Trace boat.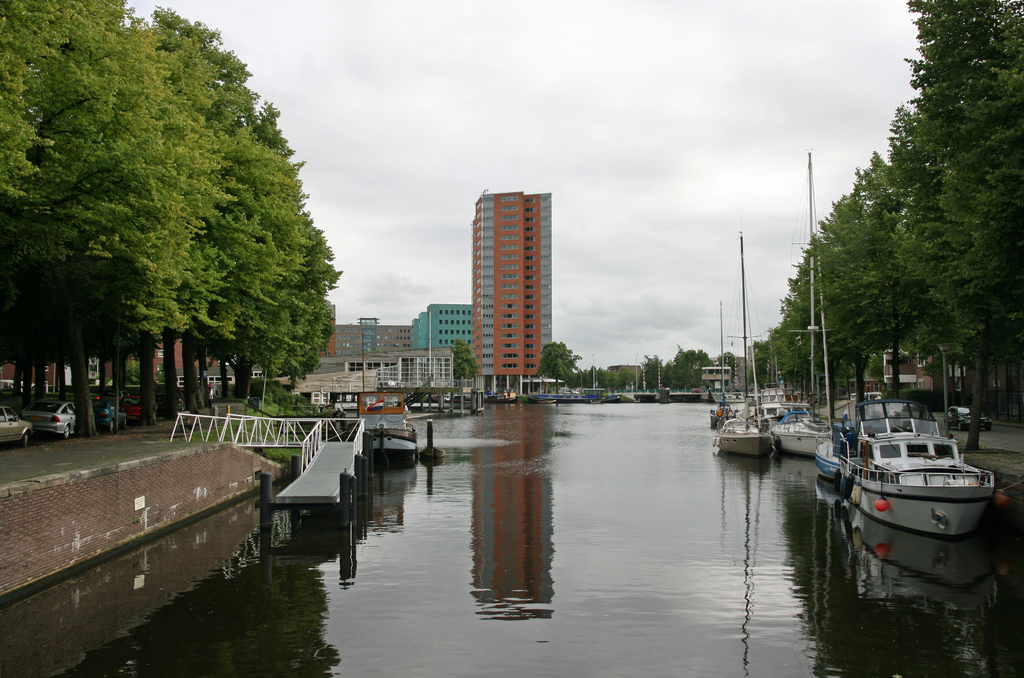
Traced to bbox=(784, 156, 839, 448).
